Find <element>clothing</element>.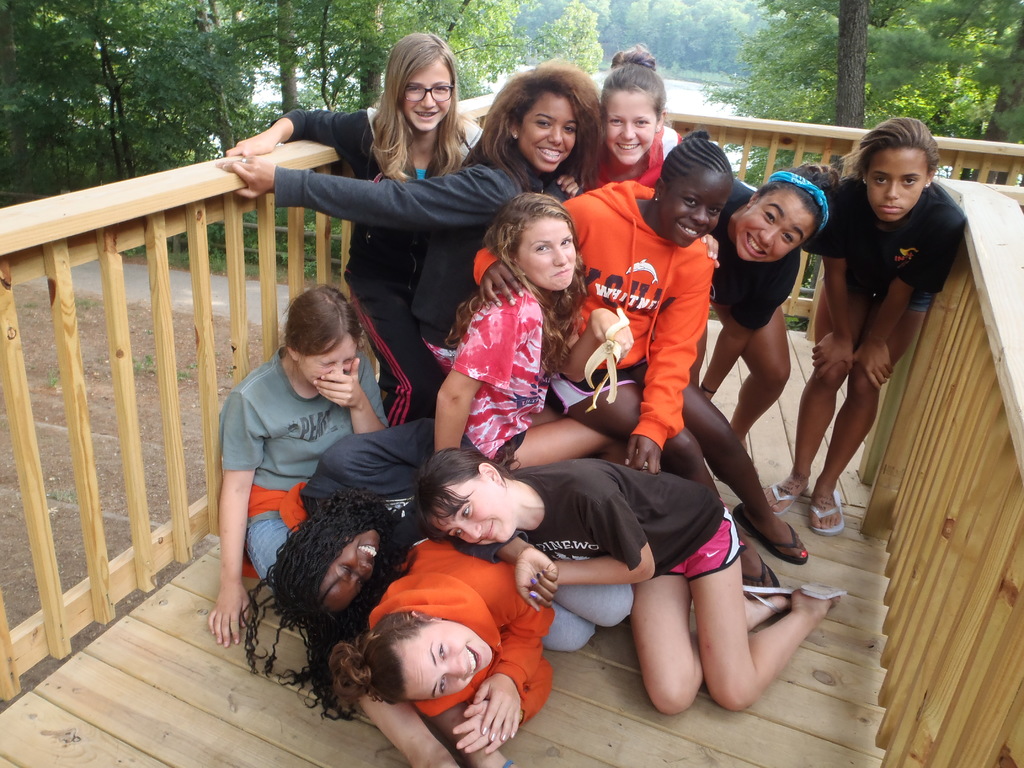
box=[505, 463, 737, 586].
